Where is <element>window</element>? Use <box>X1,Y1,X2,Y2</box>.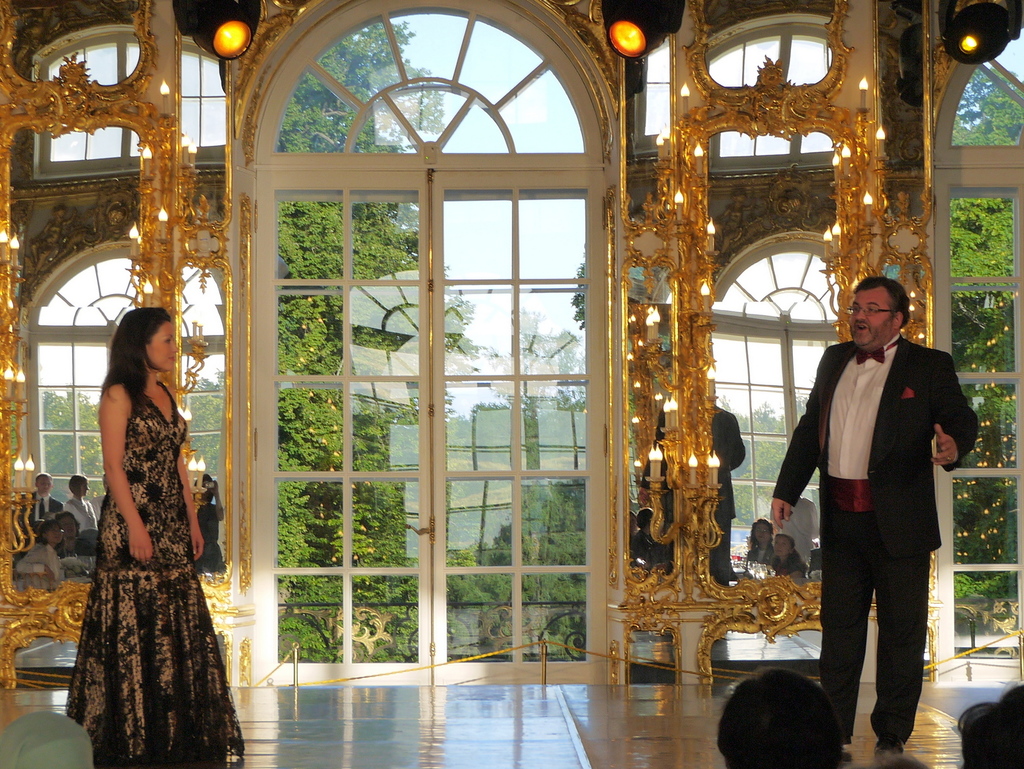
<box>668,28,856,202</box>.
